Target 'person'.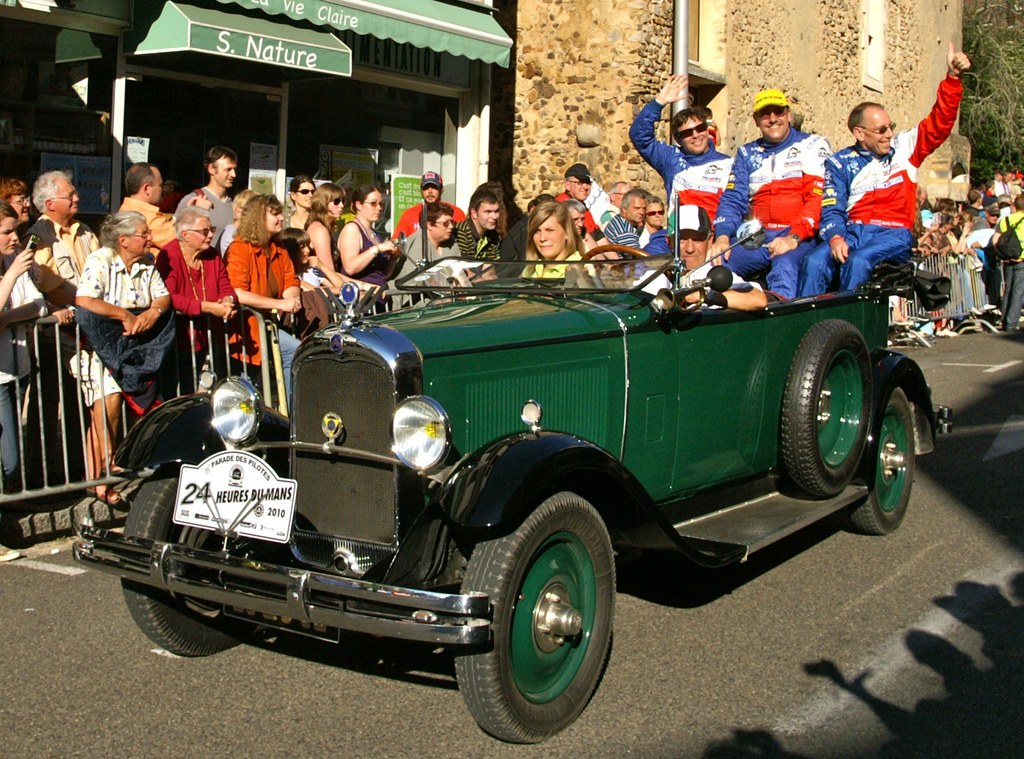
Target region: <region>628, 74, 728, 243</region>.
